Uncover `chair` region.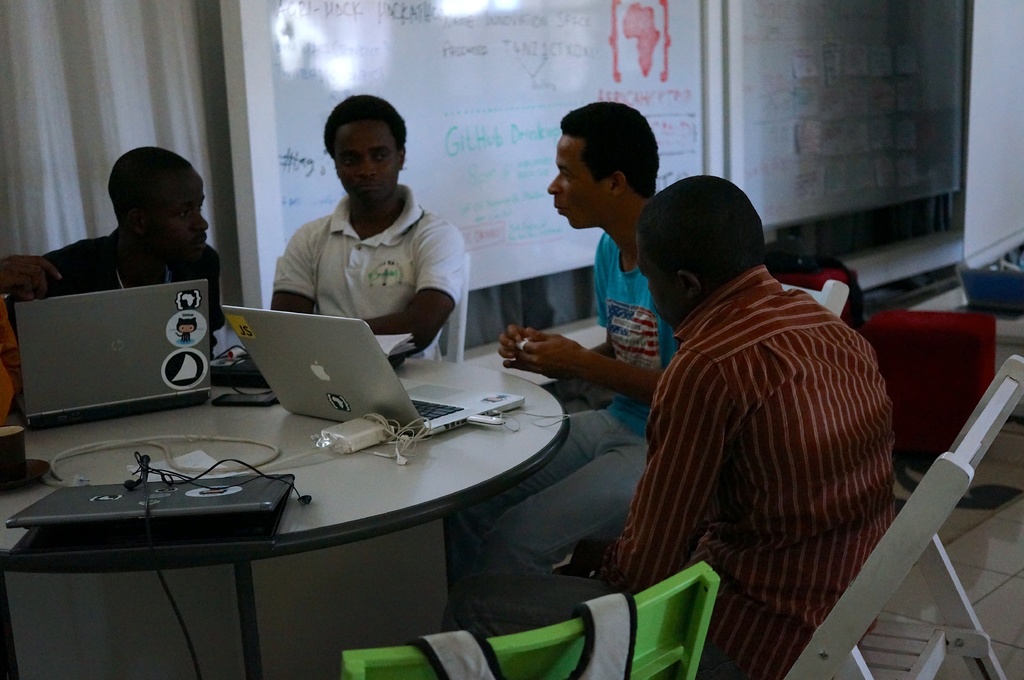
Uncovered: [340,555,721,679].
